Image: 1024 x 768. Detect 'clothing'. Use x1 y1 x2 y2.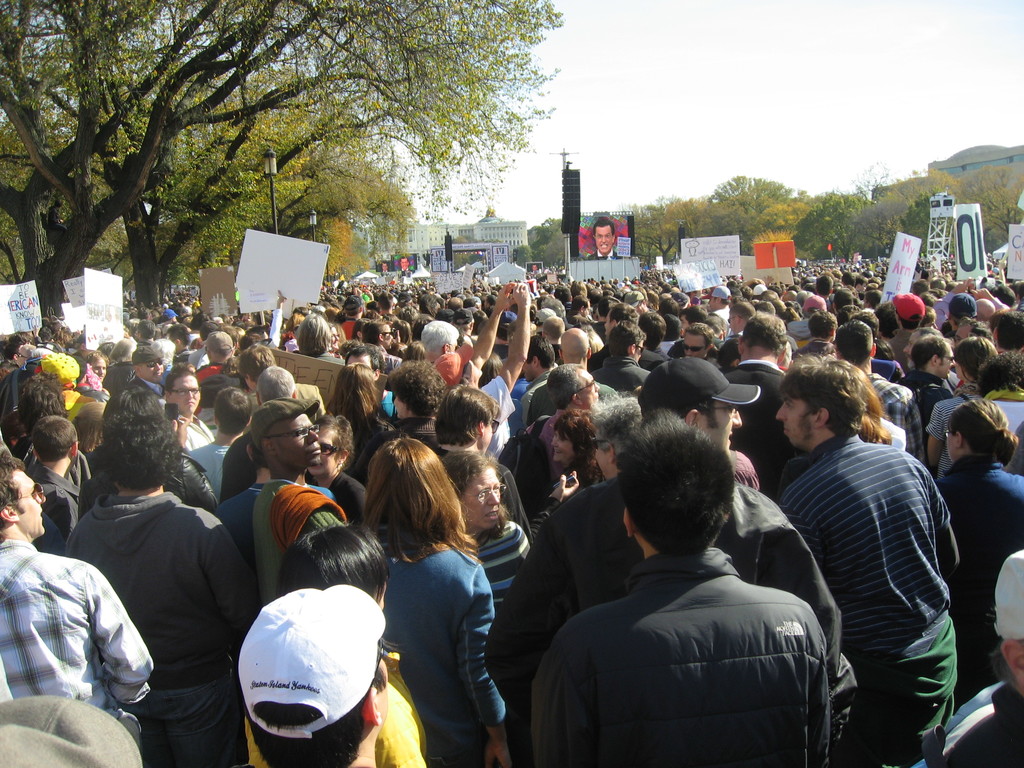
65 492 261 767.
